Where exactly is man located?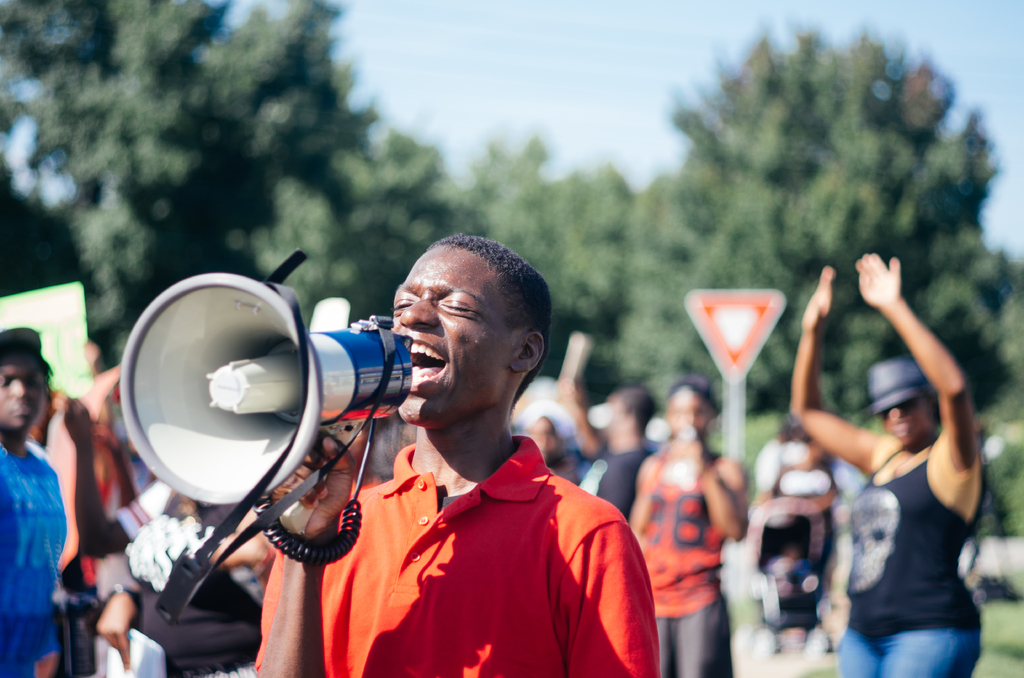
Its bounding box is 204, 226, 658, 666.
